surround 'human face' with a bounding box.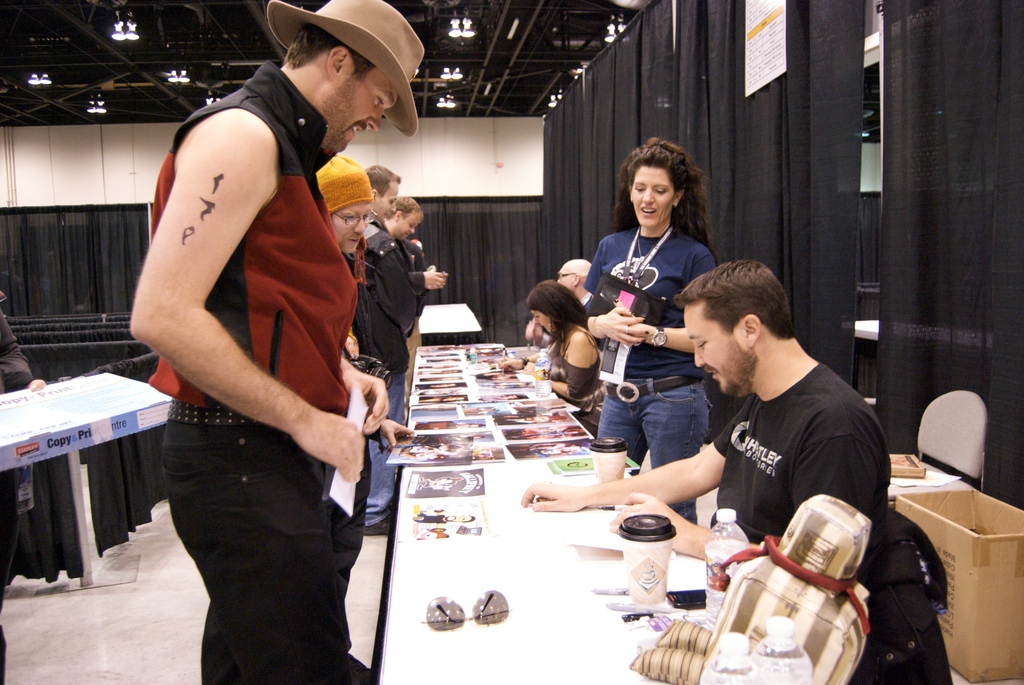
333, 201, 371, 253.
